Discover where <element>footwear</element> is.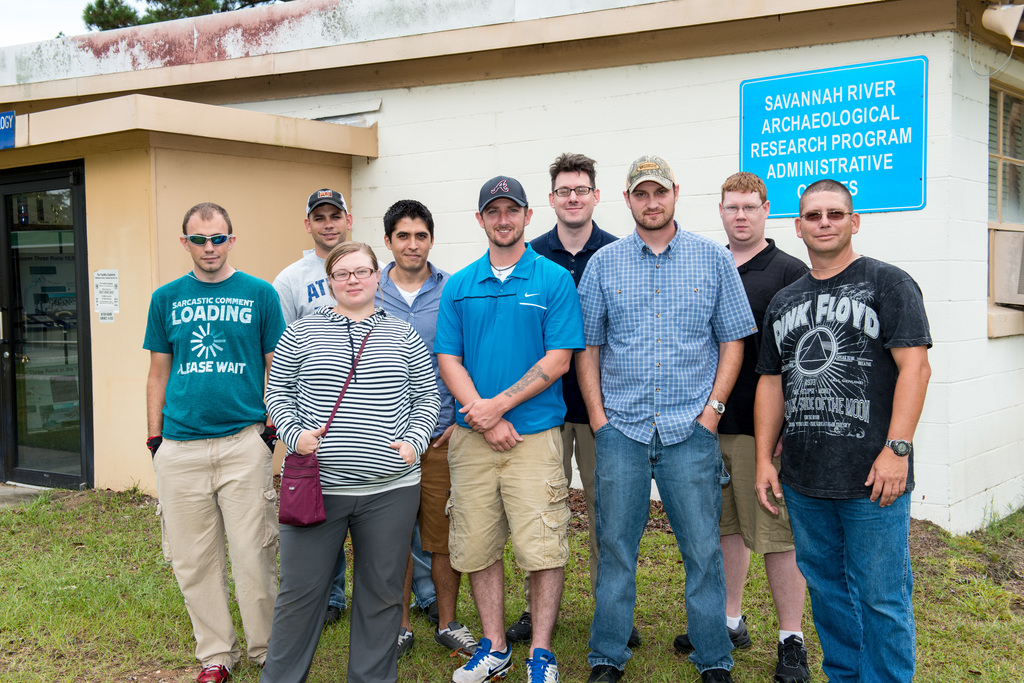
Discovered at select_region(195, 666, 235, 682).
